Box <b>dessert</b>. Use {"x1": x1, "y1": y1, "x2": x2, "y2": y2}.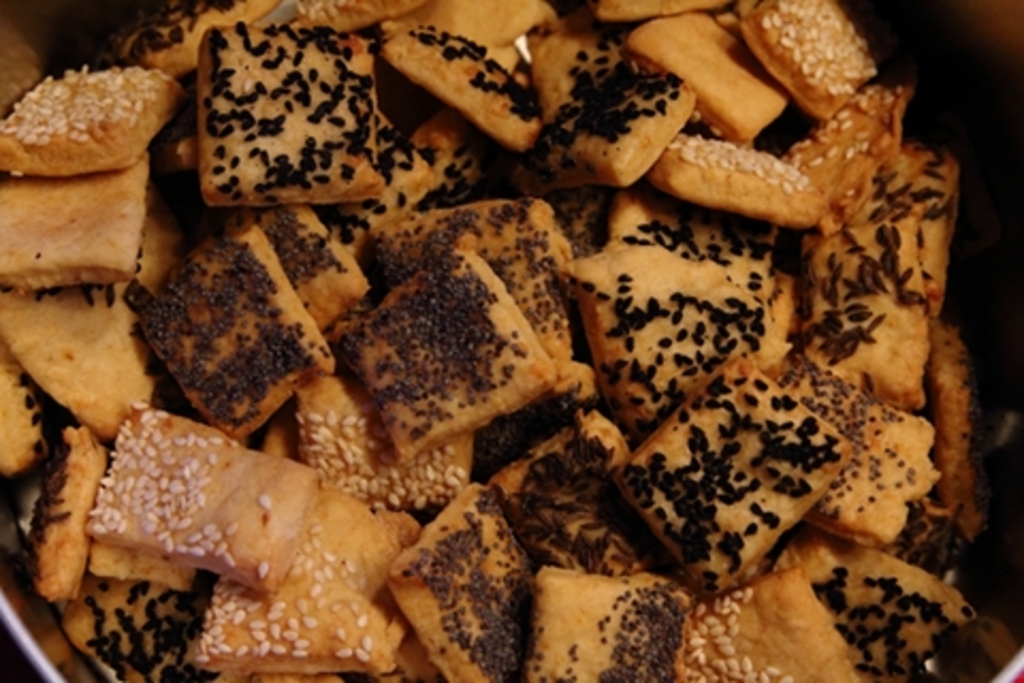
{"x1": 787, "y1": 81, "x2": 911, "y2": 205}.
